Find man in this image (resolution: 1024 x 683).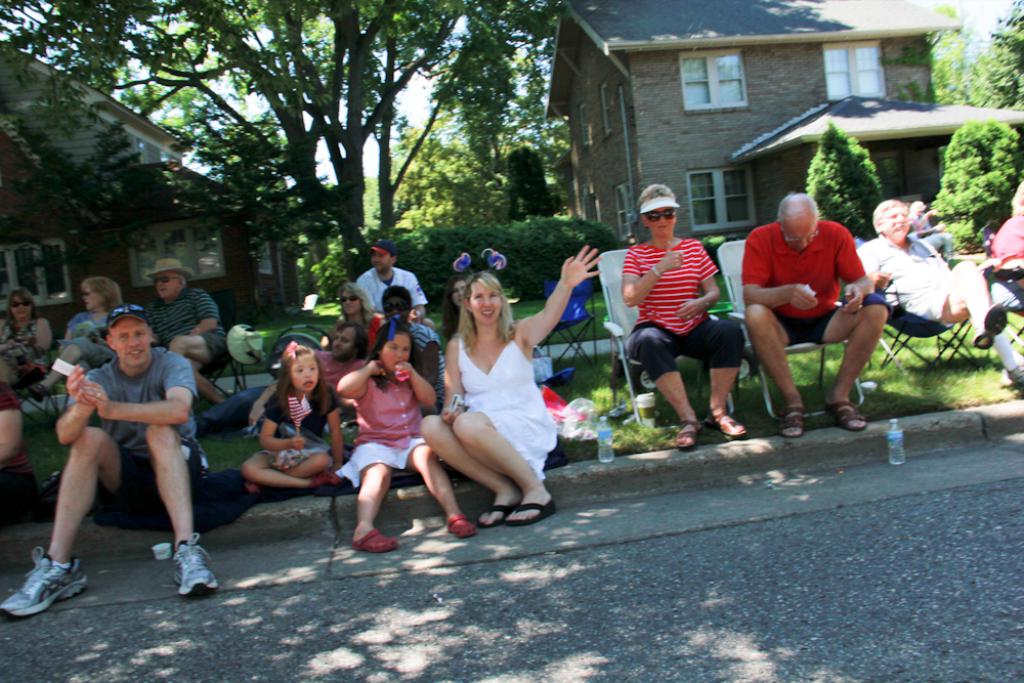
<region>352, 241, 437, 331</region>.
